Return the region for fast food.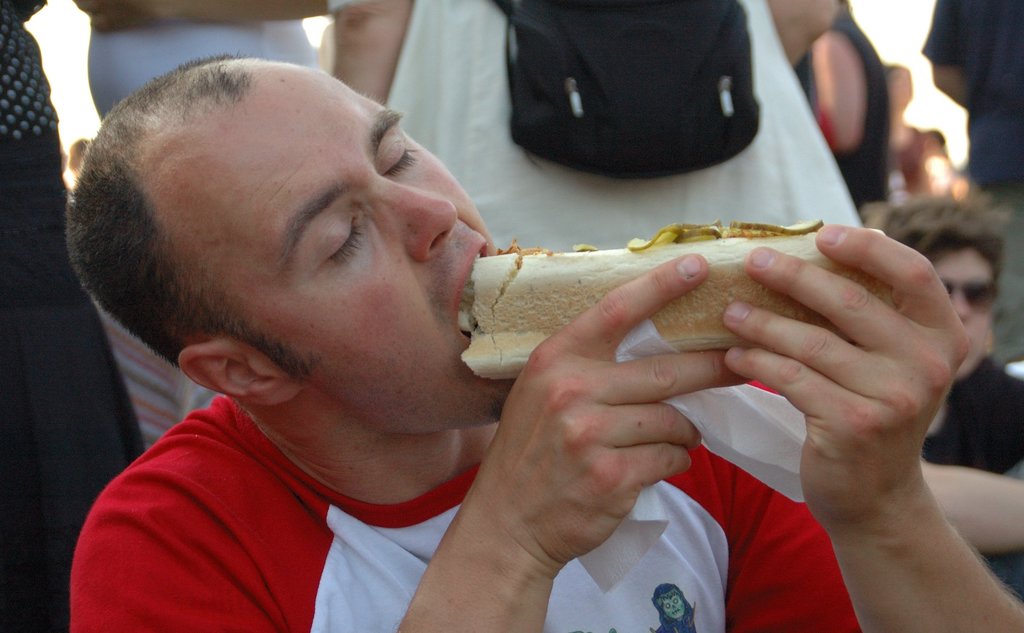
region(434, 187, 928, 367).
